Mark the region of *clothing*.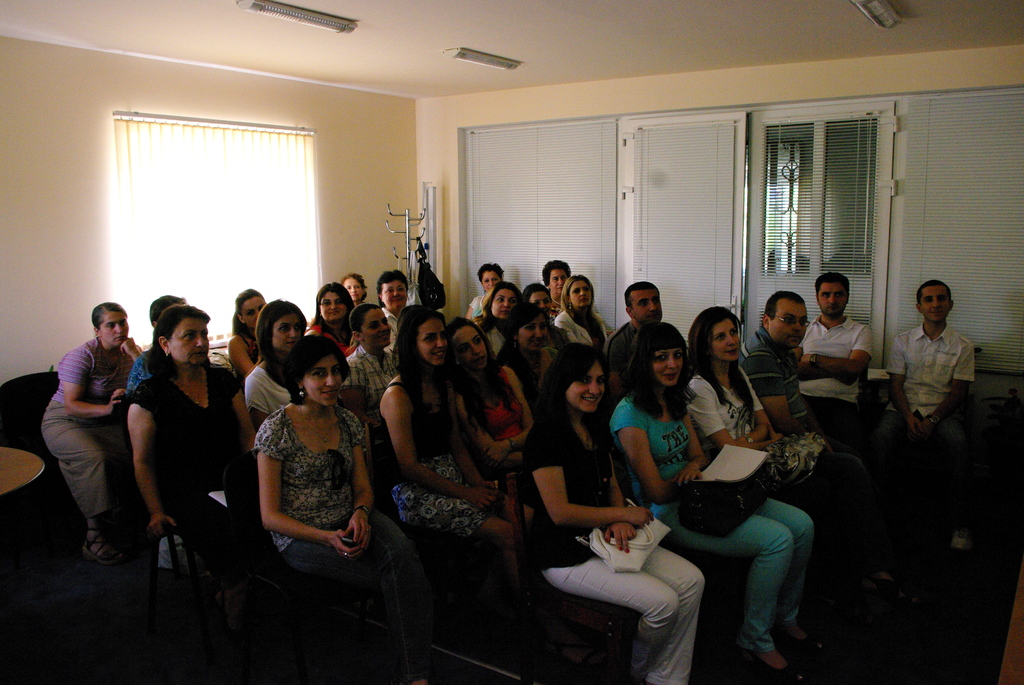
Region: 532:408:691:684.
